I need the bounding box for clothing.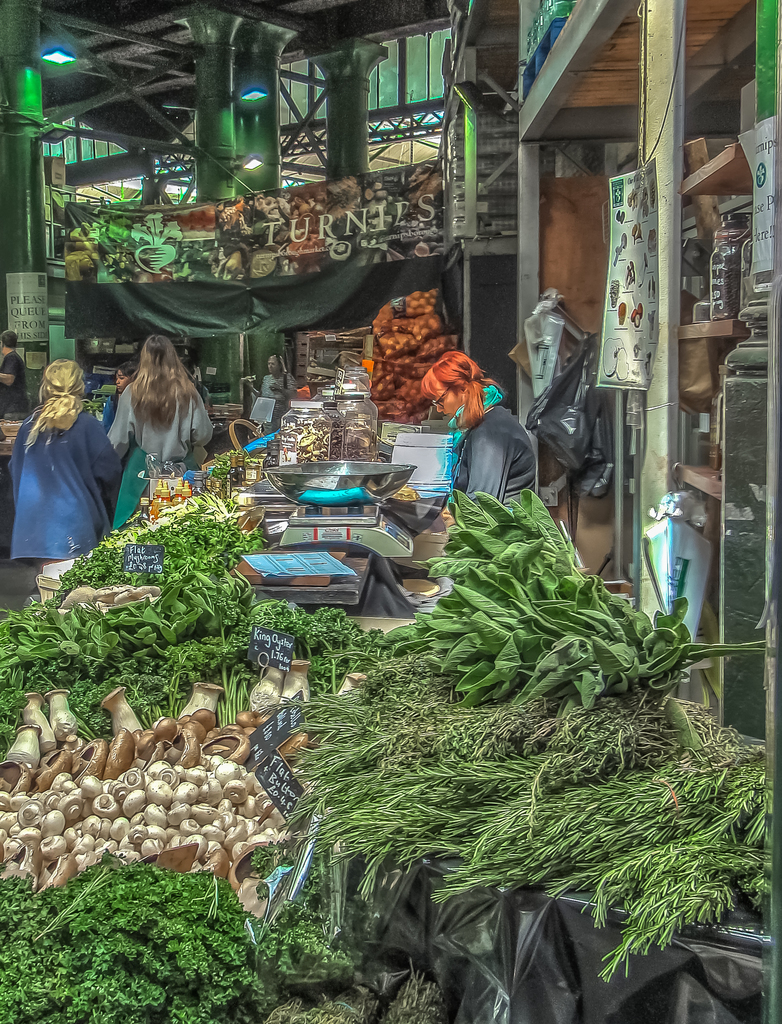
Here it is: (x1=0, y1=402, x2=117, y2=572).
